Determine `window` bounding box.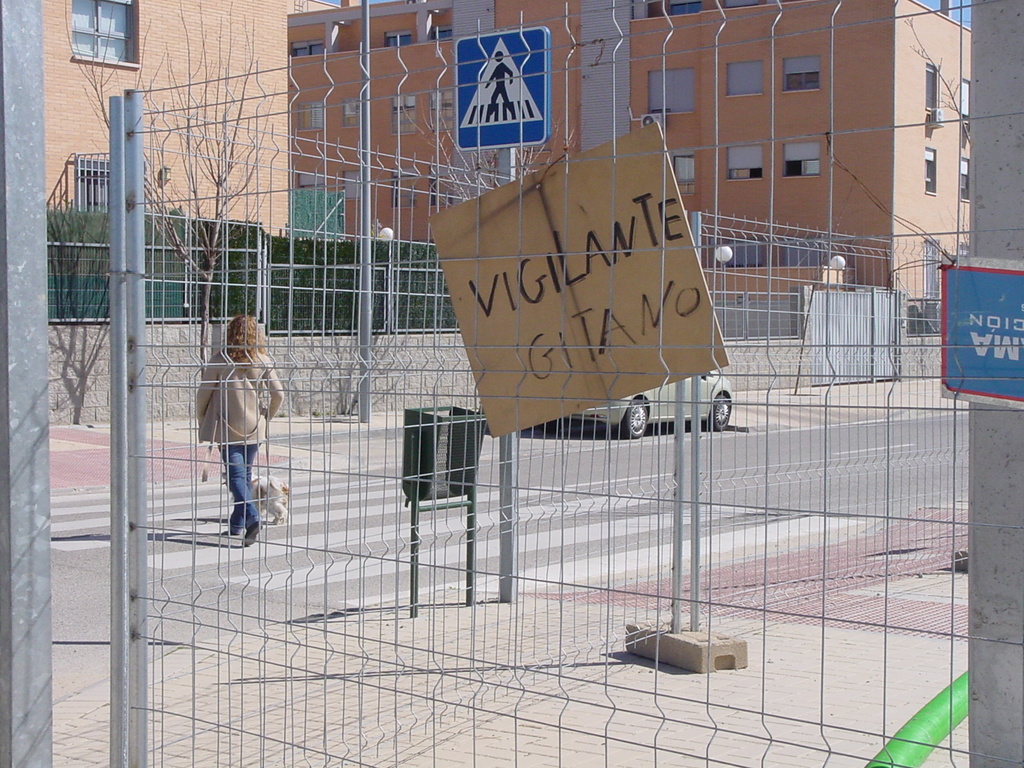
Determined: 783:142:820:175.
